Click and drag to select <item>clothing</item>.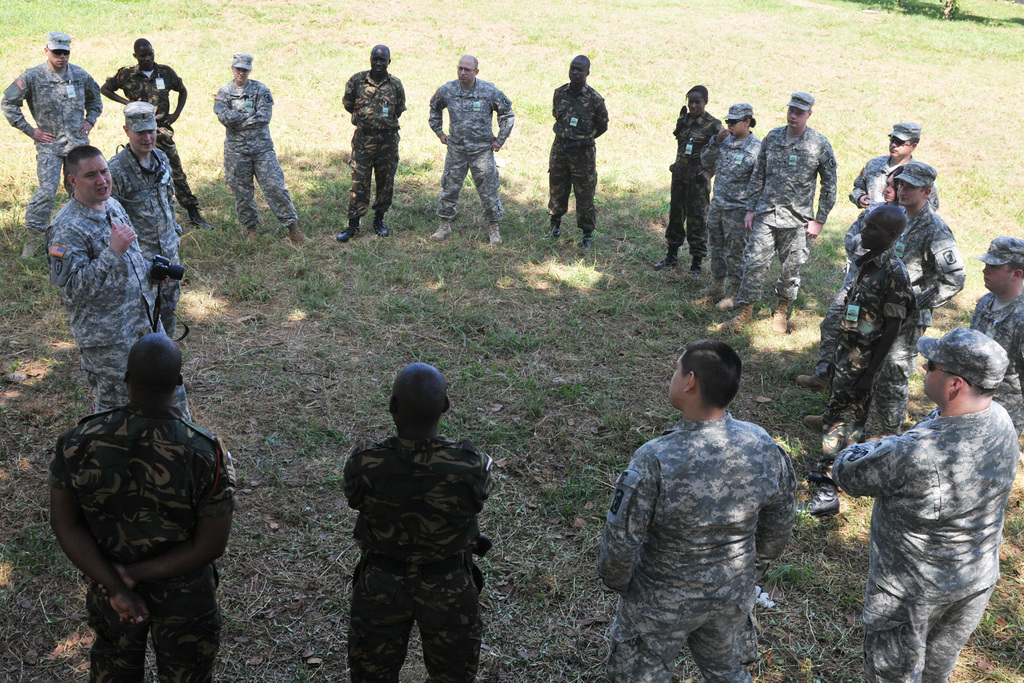
Selection: [737, 119, 836, 314].
